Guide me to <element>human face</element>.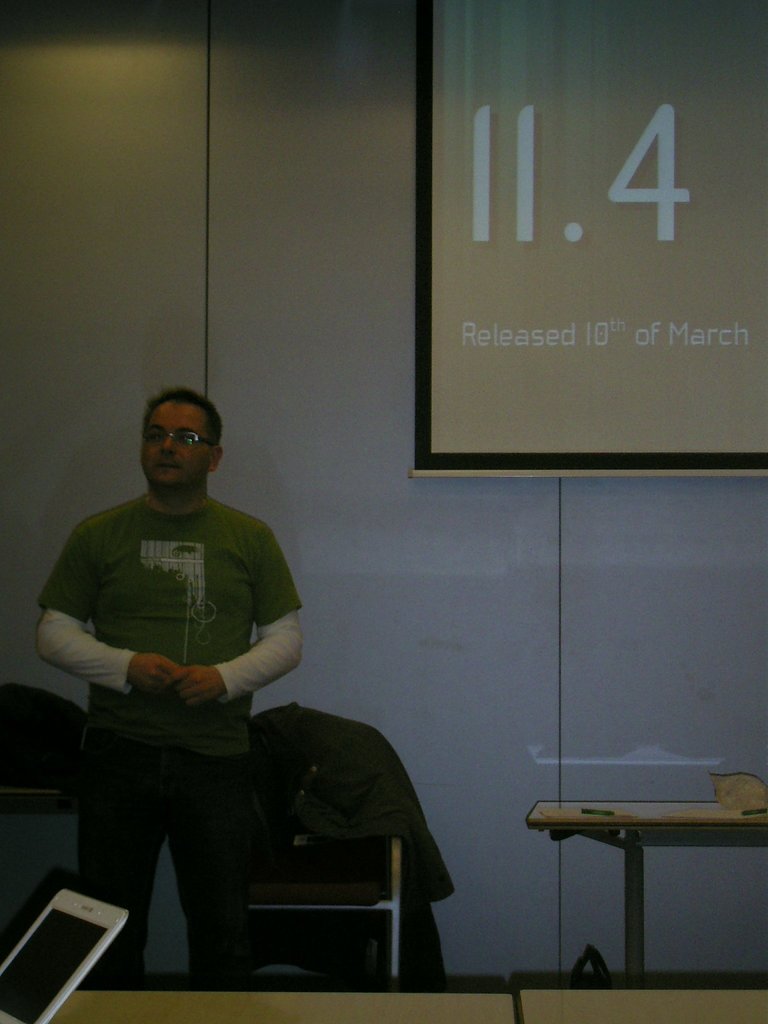
Guidance: <bbox>137, 394, 209, 499</bbox>.
